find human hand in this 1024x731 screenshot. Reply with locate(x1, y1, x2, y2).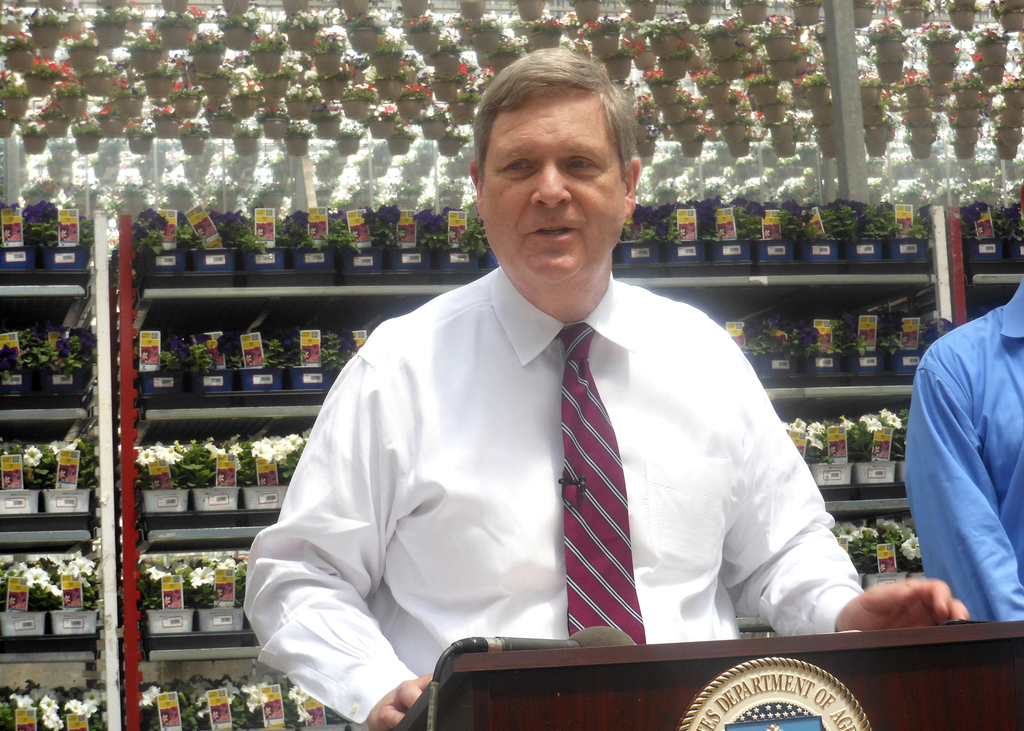
locate(368, 675, 435, 730).
